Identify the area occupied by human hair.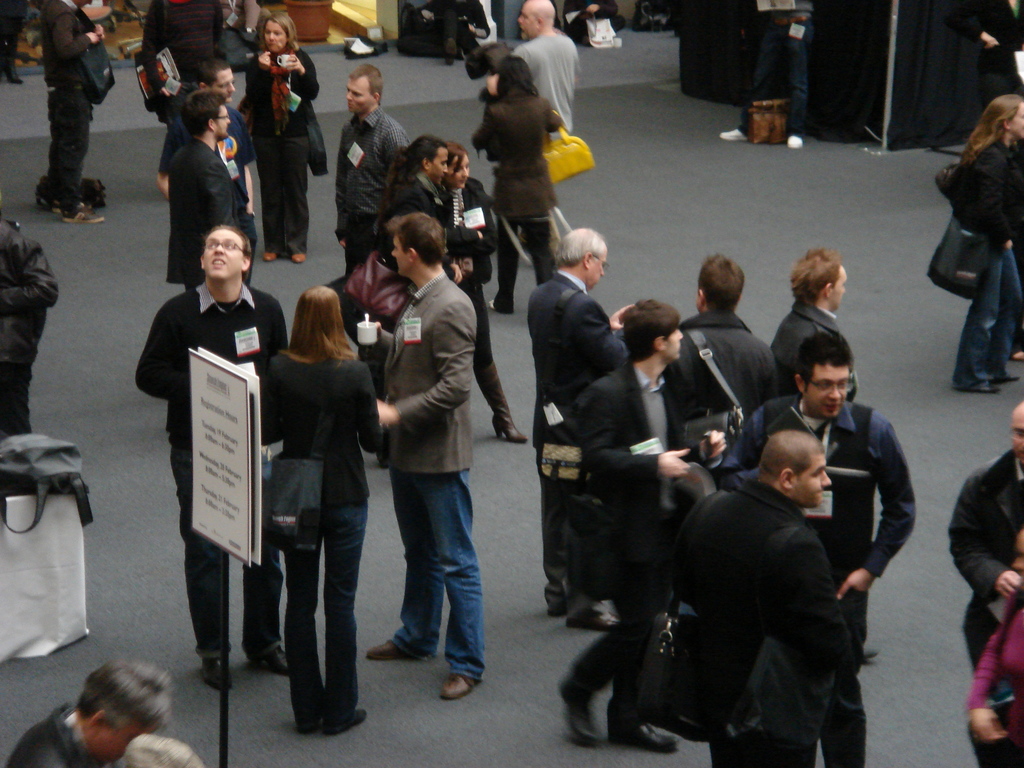
Area: pyautogui.locateOnScreen(796, 328, 854, 385).
